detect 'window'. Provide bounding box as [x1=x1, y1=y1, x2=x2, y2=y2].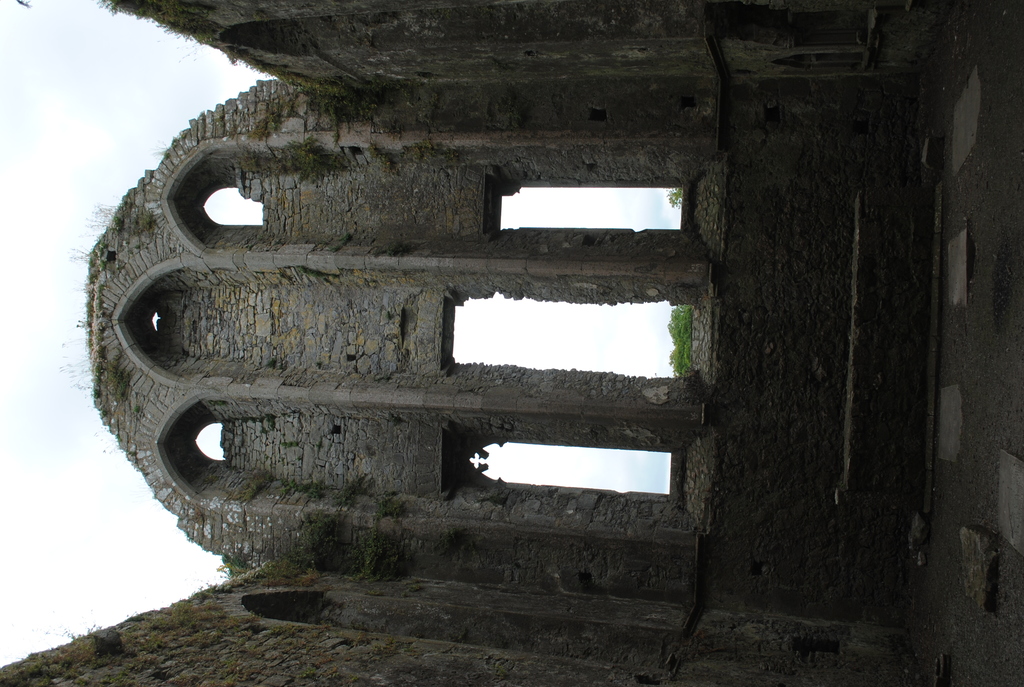
[x1=204, y1=187, x2=265, y2=228].
